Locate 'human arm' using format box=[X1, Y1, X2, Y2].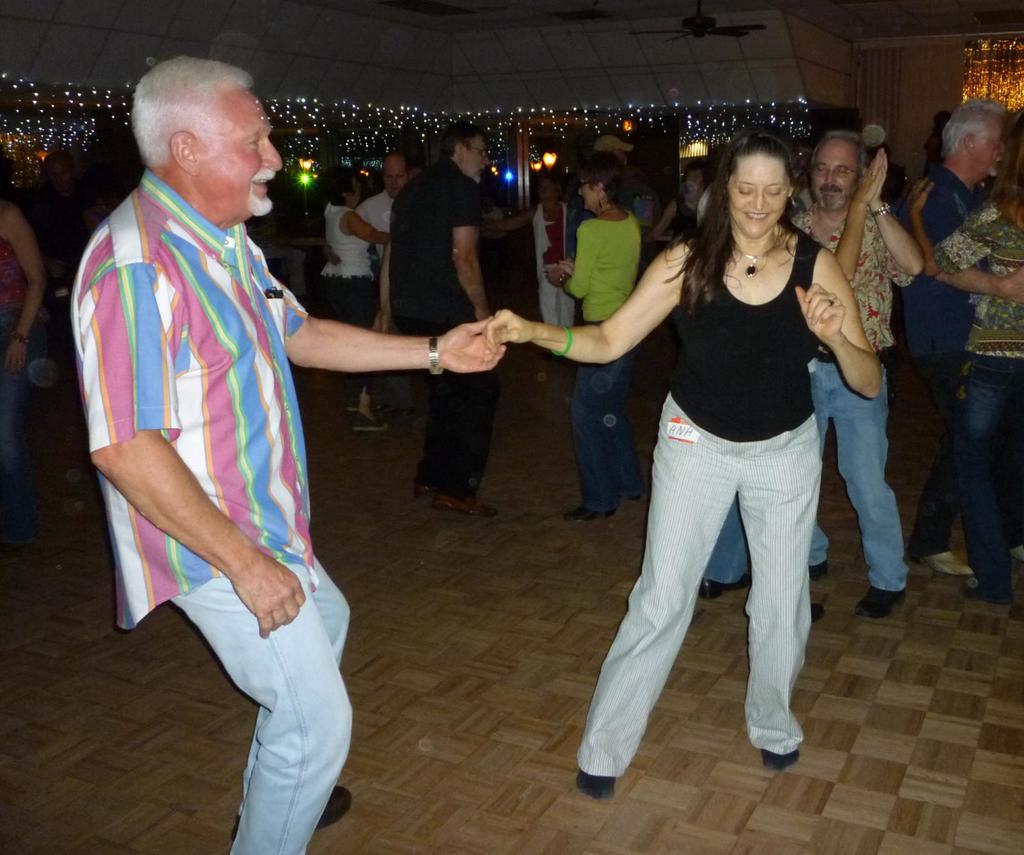
box=[538, 216, 602, 301].
